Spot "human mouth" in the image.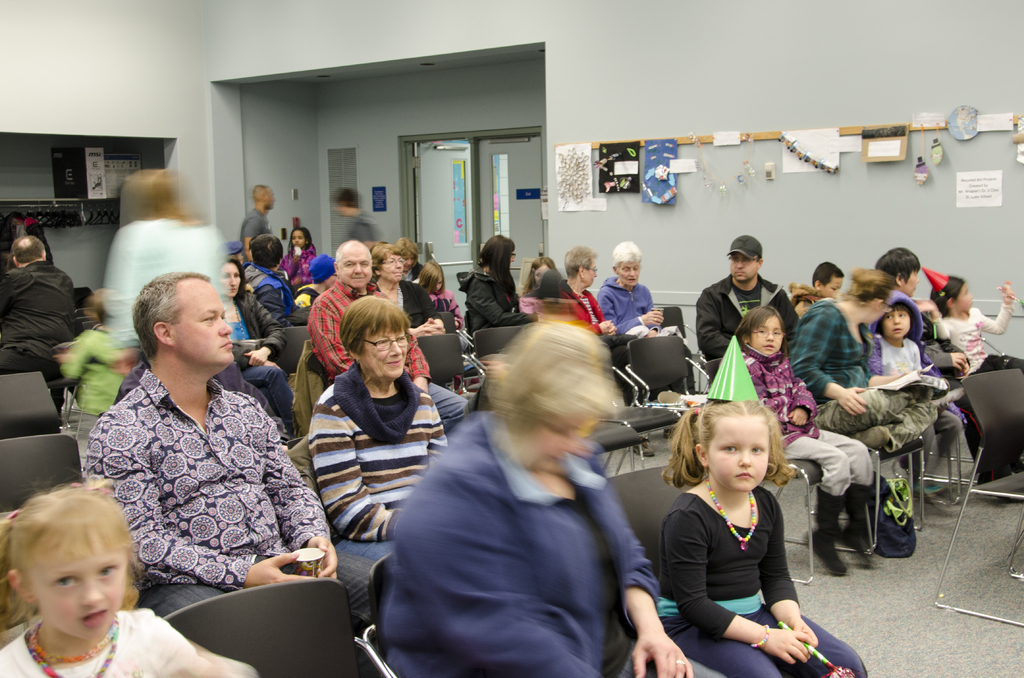
"human mouth" found at crop(736, 471, 753, 480).
